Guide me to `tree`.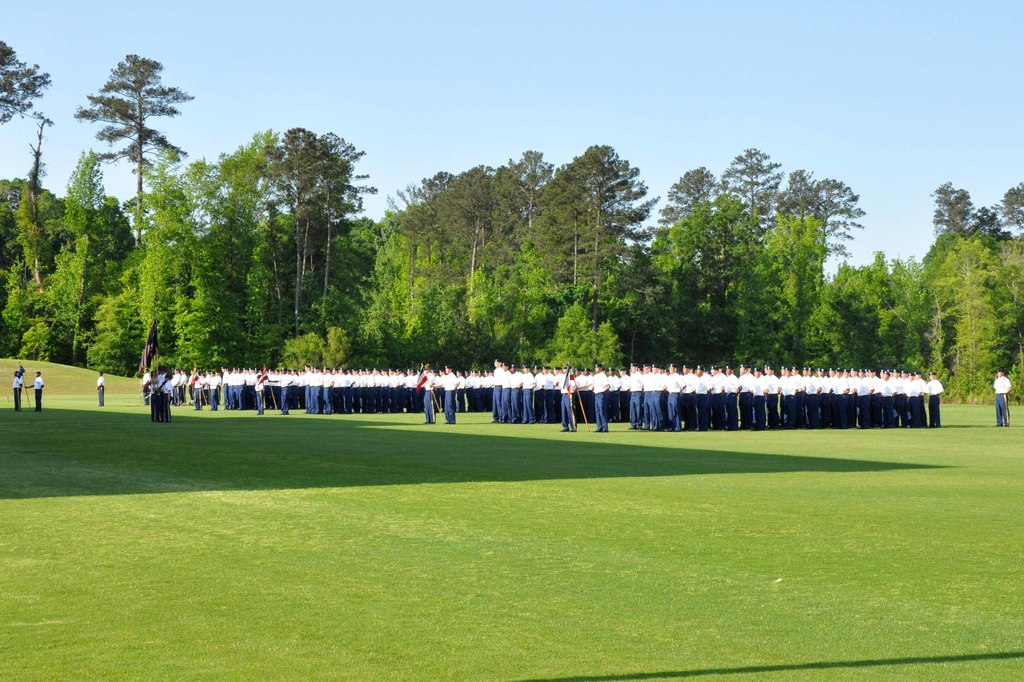
Guidance: box(72, 40, 186, 255).
